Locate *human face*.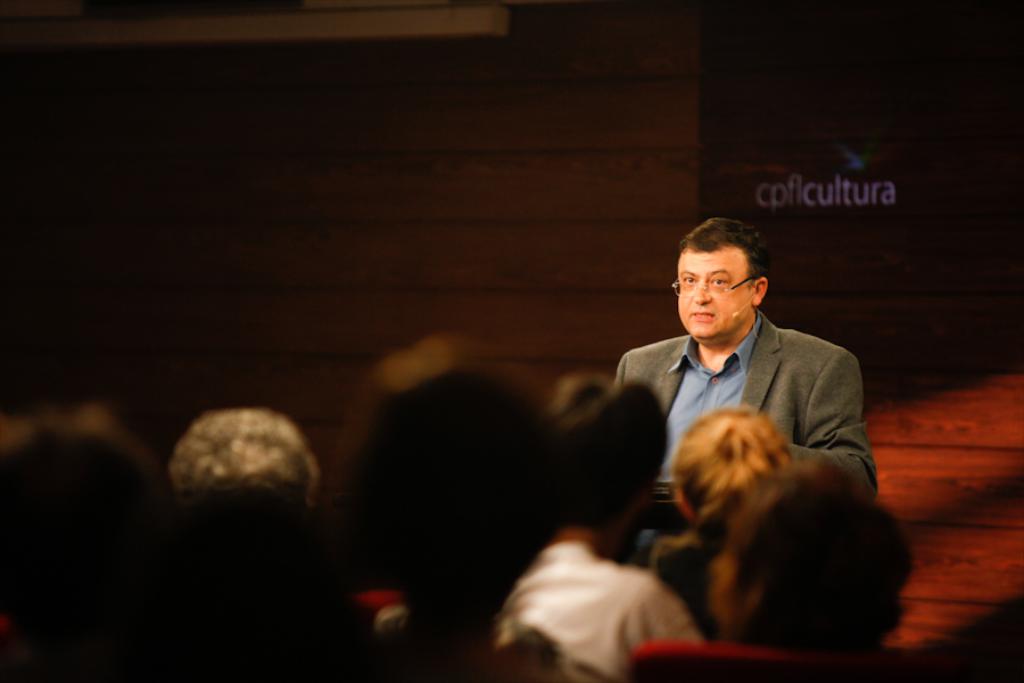
Bounding box: <bbox>677, 239, 748, 342</bbox>.
